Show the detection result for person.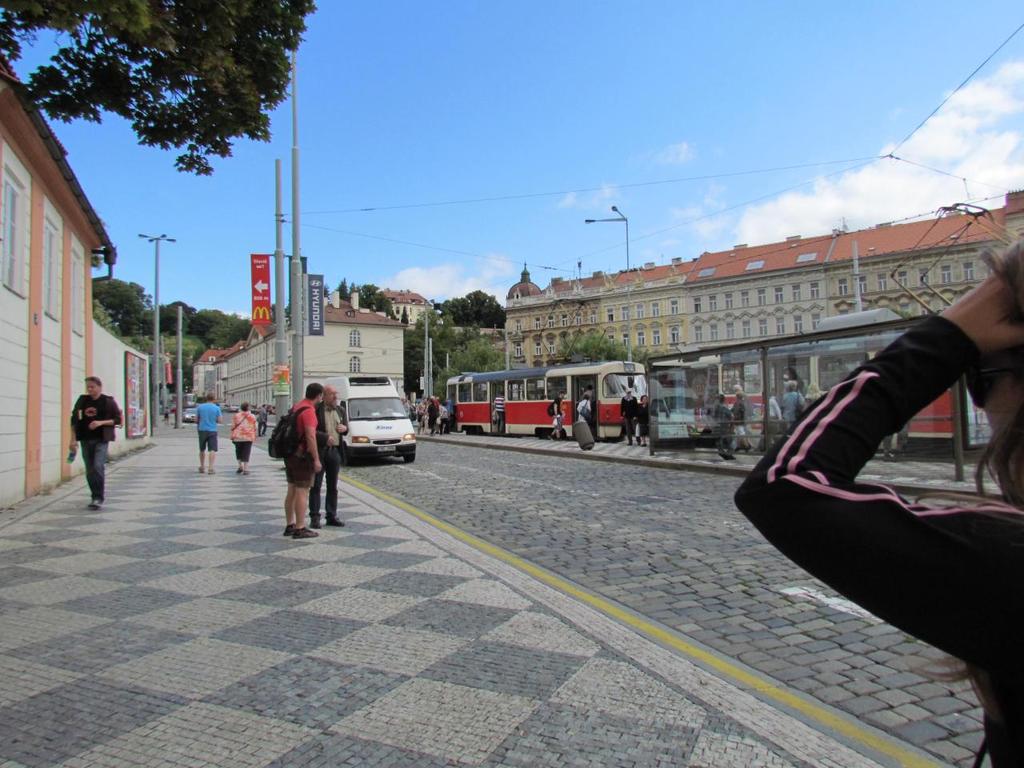
x1=639 y1=398 x2=649 y2=446.
